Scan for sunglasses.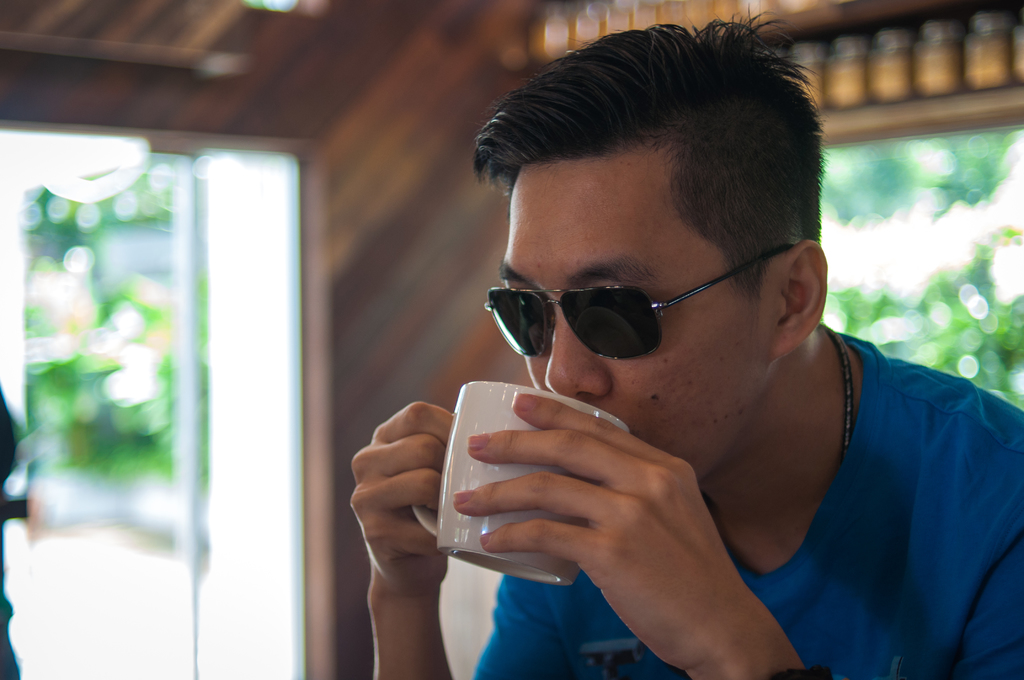
Scan result: box(485, 245, 792, 359).
